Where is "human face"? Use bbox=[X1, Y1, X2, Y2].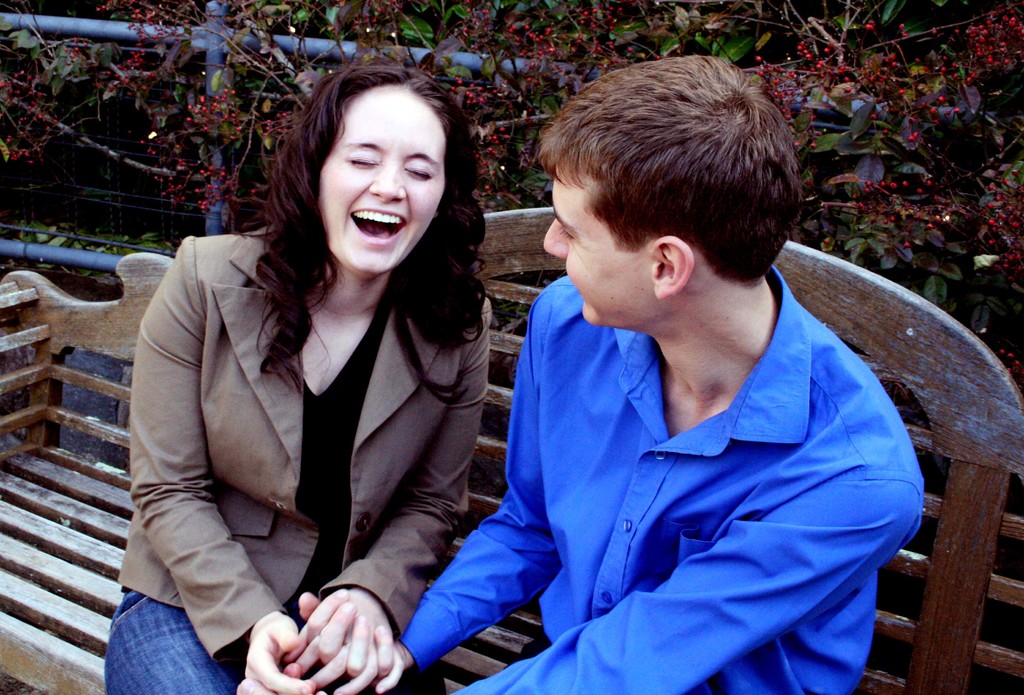
bbox=[317, 84, 442, 273].
